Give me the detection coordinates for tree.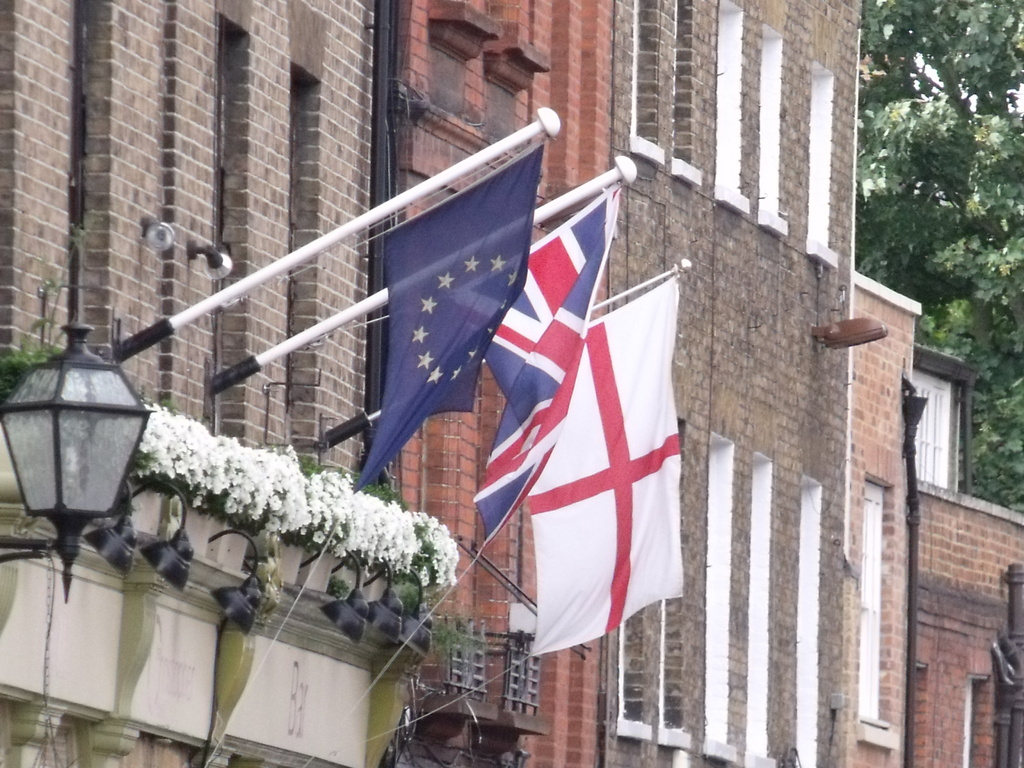
<region>850, 0, 1023, 516</region>.
